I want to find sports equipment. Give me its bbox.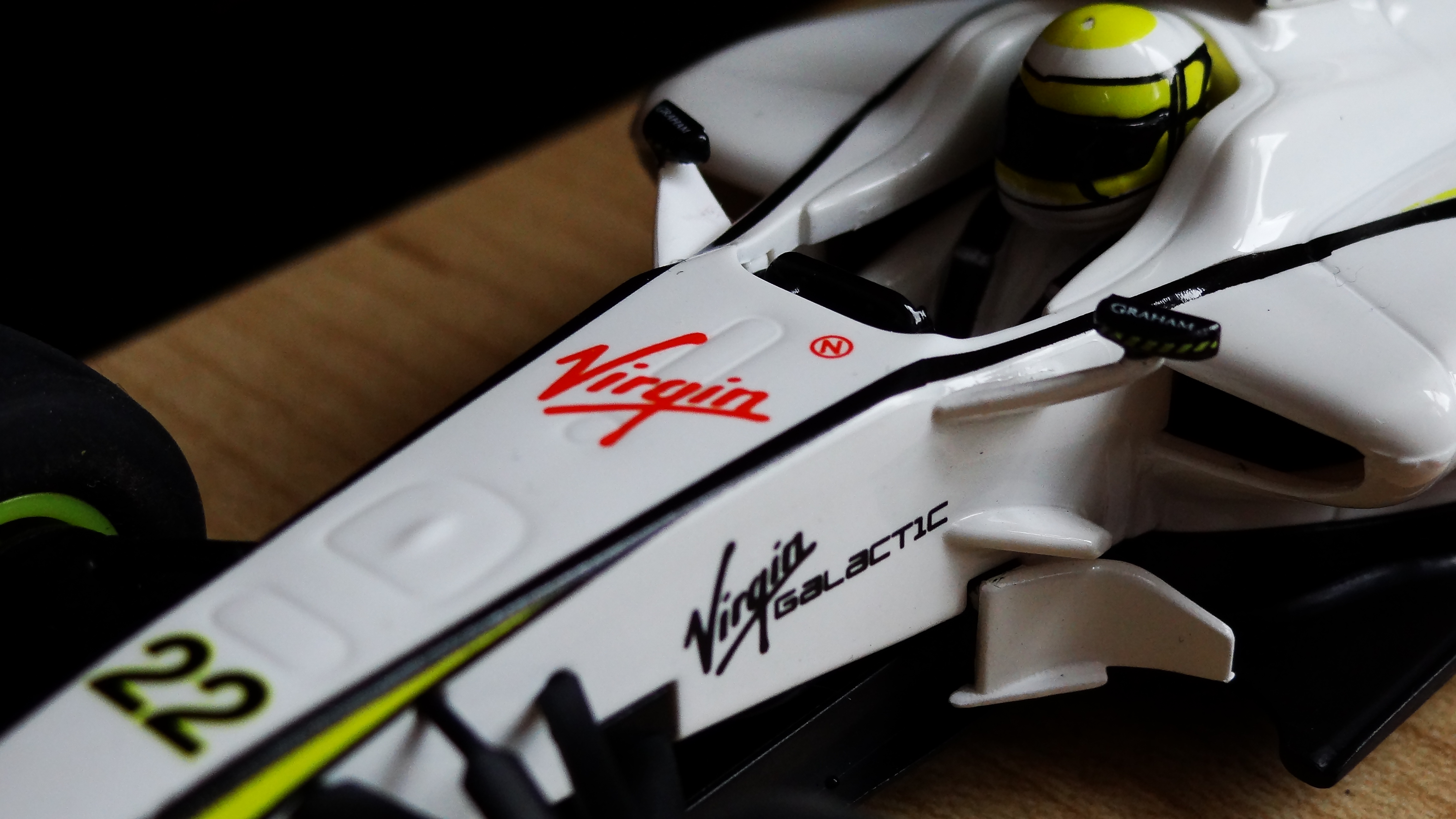
region(314, 1, 383, 72).
